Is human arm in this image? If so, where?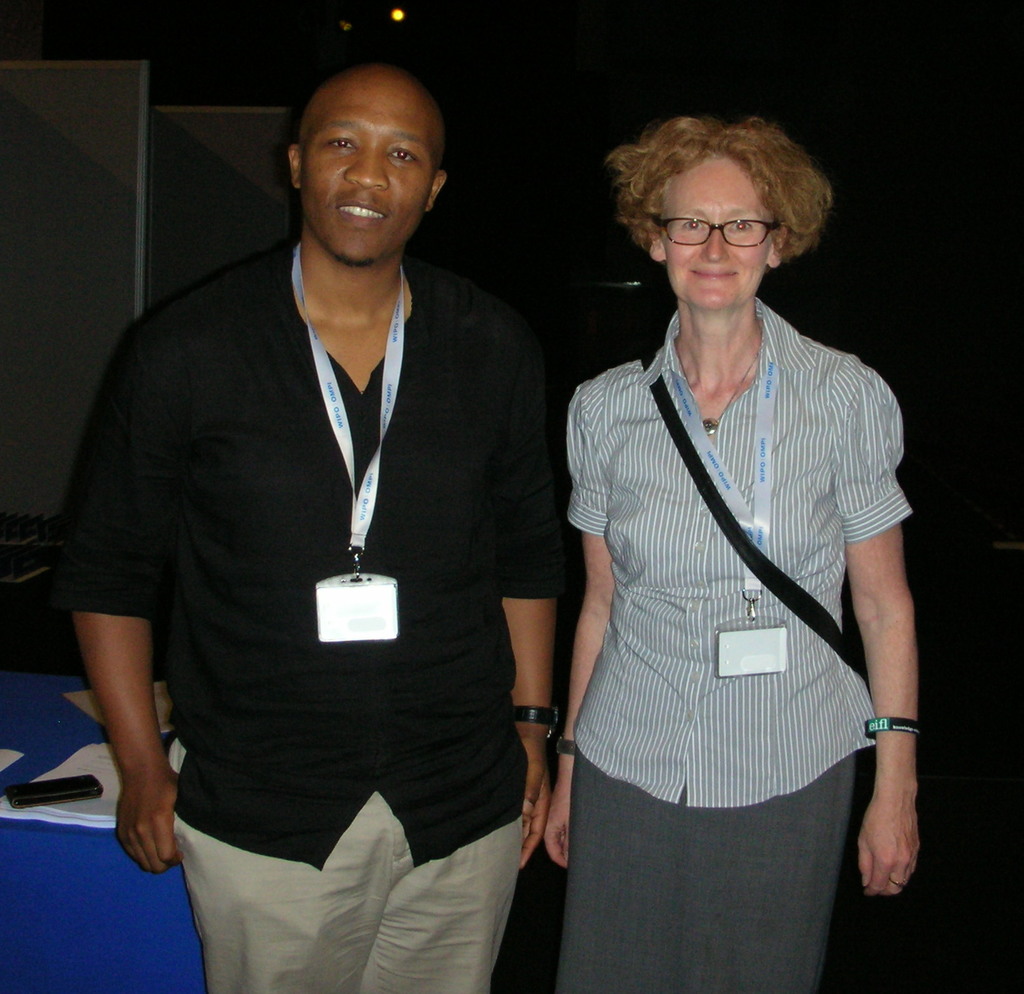
Yes, at left=70, top=352, right=182, bottom=884.
